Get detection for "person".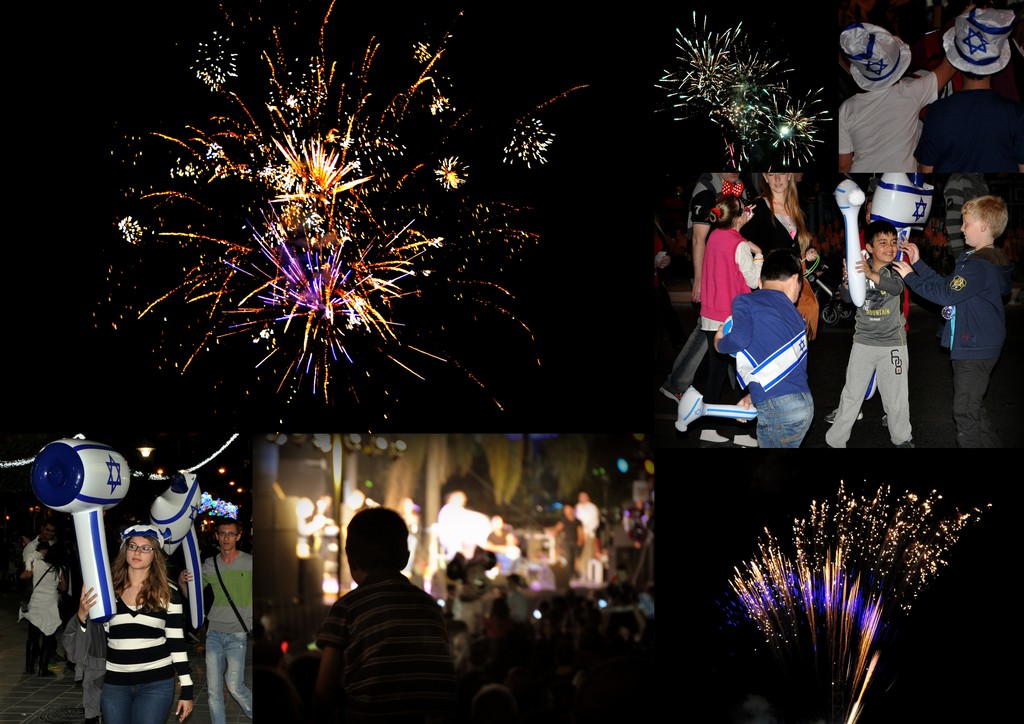
Detection: 304 513 468 723.
